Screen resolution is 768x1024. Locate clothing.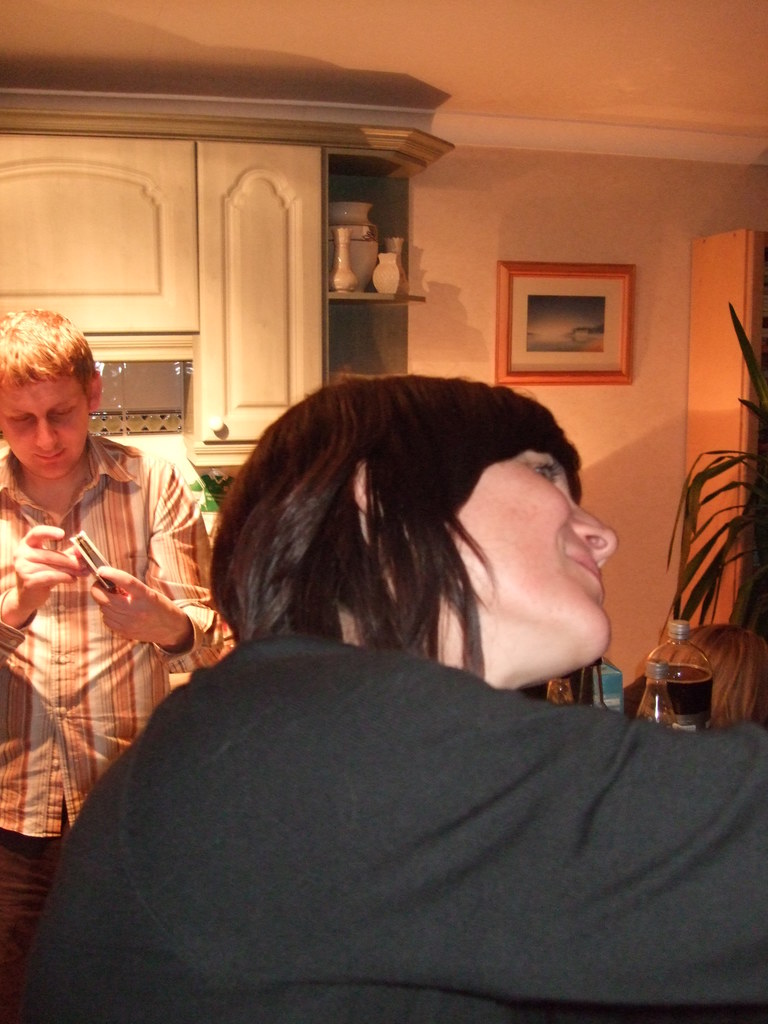
pyautogui.locateOnScreen(0, 626, 767, 1023).
